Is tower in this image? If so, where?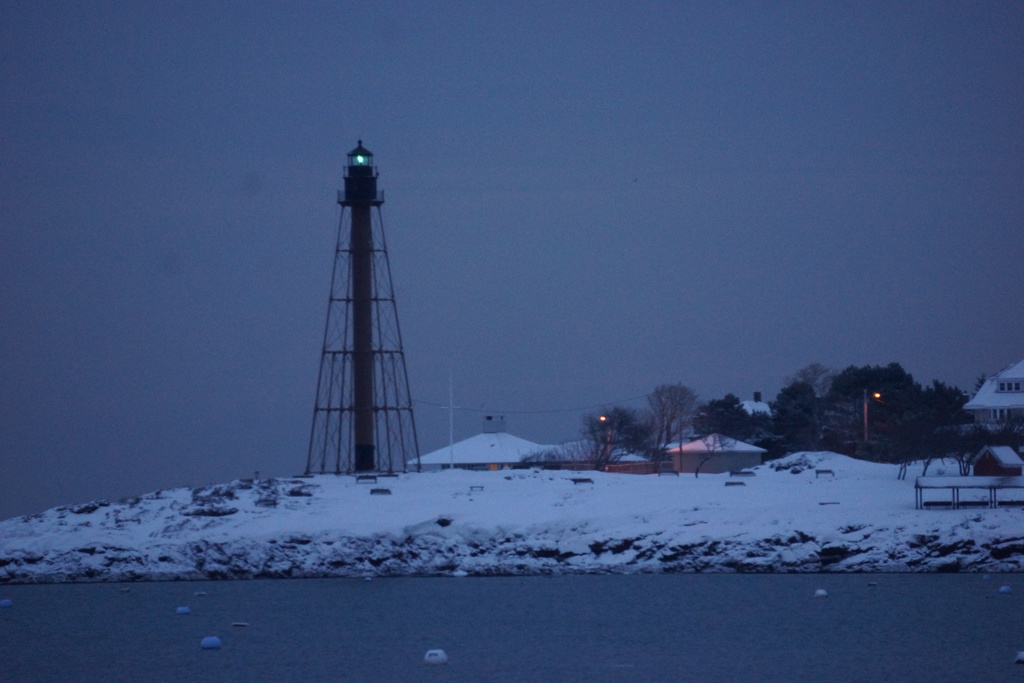
Yes, at locate(306, 138, 424, 479).
